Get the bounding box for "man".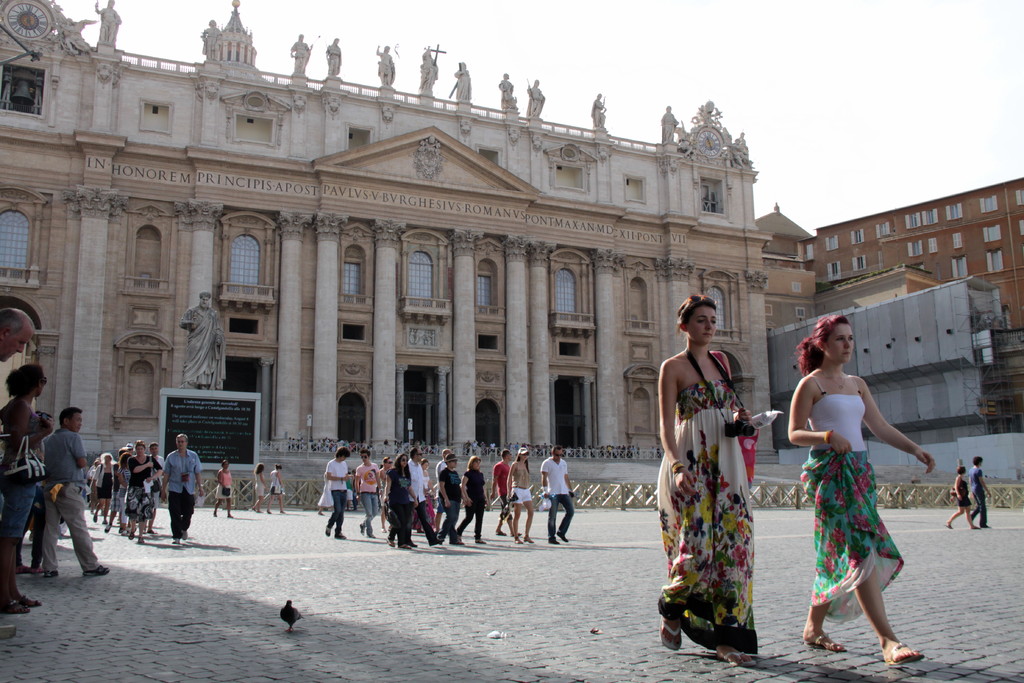
select_region(17, 400, 97, 594).
